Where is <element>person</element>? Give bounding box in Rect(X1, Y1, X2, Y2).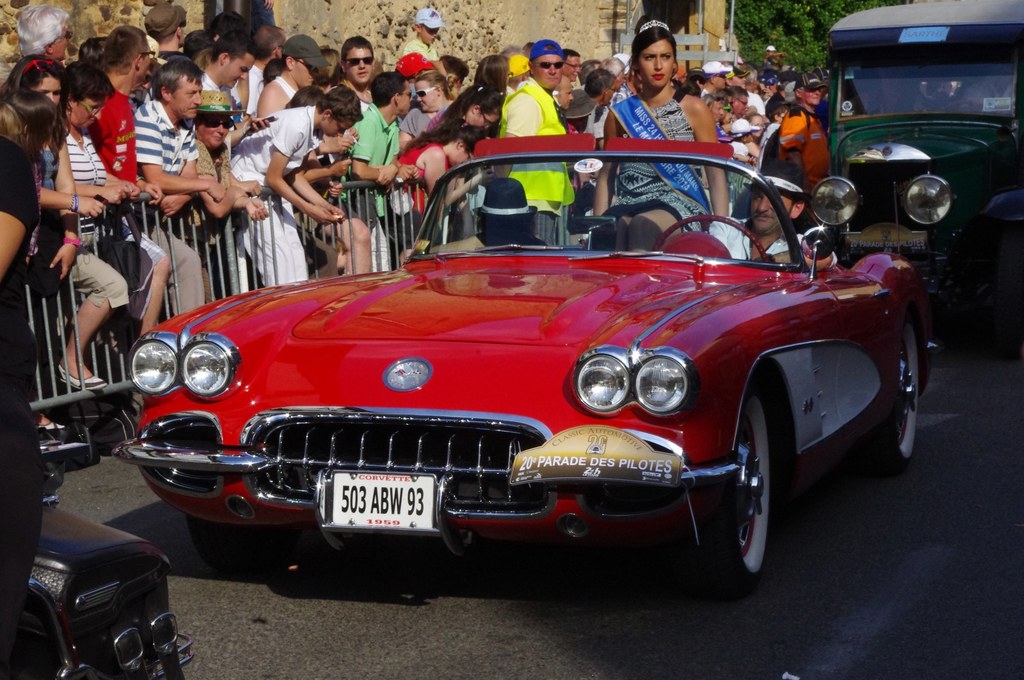
Rect(262, 30, 330, 113).
